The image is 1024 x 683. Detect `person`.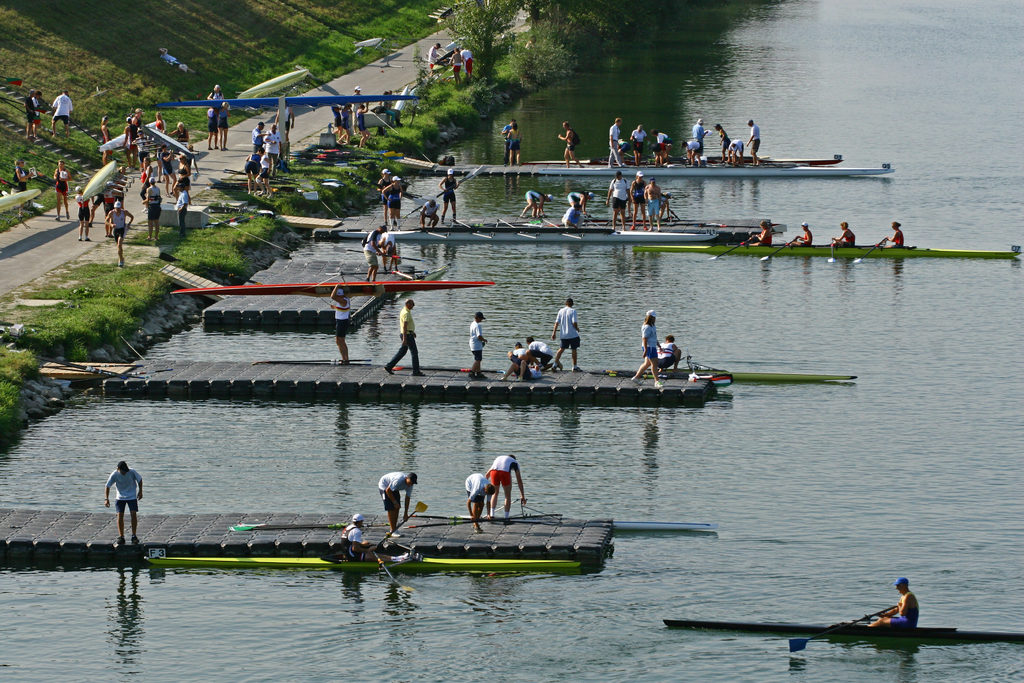
Detection: l=148, t=113, r=167, b=140.
